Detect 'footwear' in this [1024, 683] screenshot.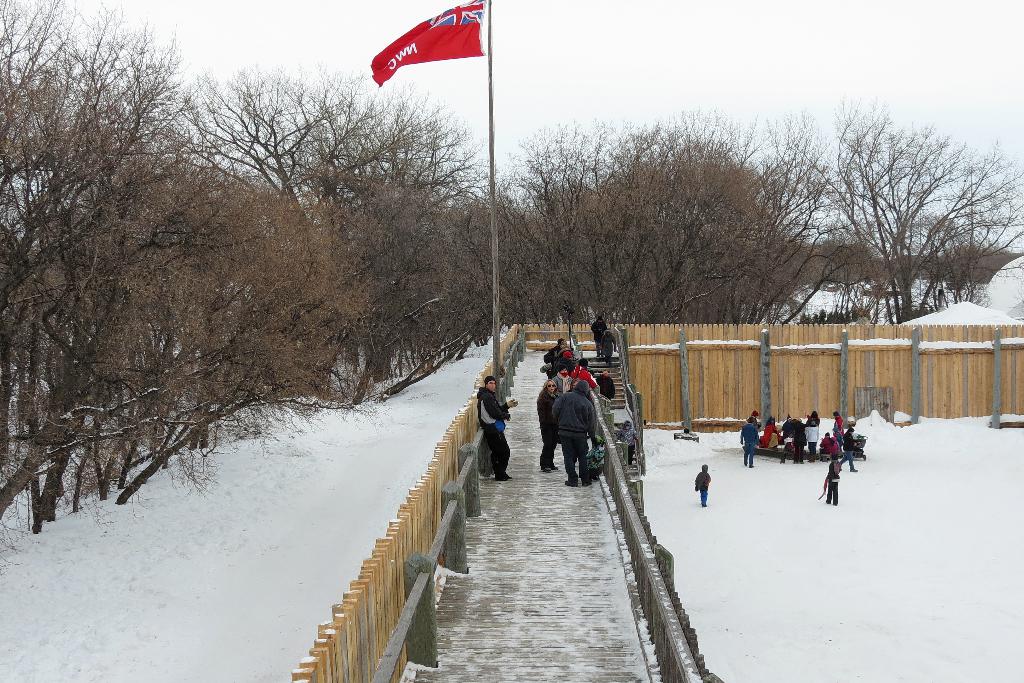
Detection: detection(533, 466, 553, 475).
